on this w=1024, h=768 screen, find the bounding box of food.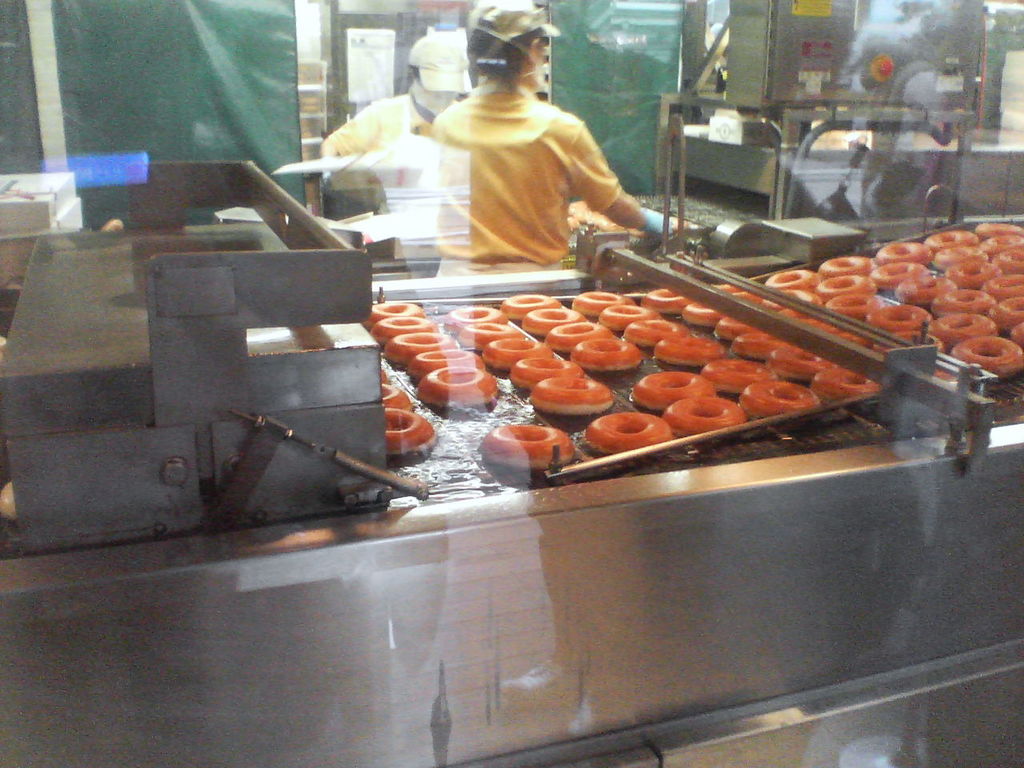
Bounding box: 582,412,669,454.
